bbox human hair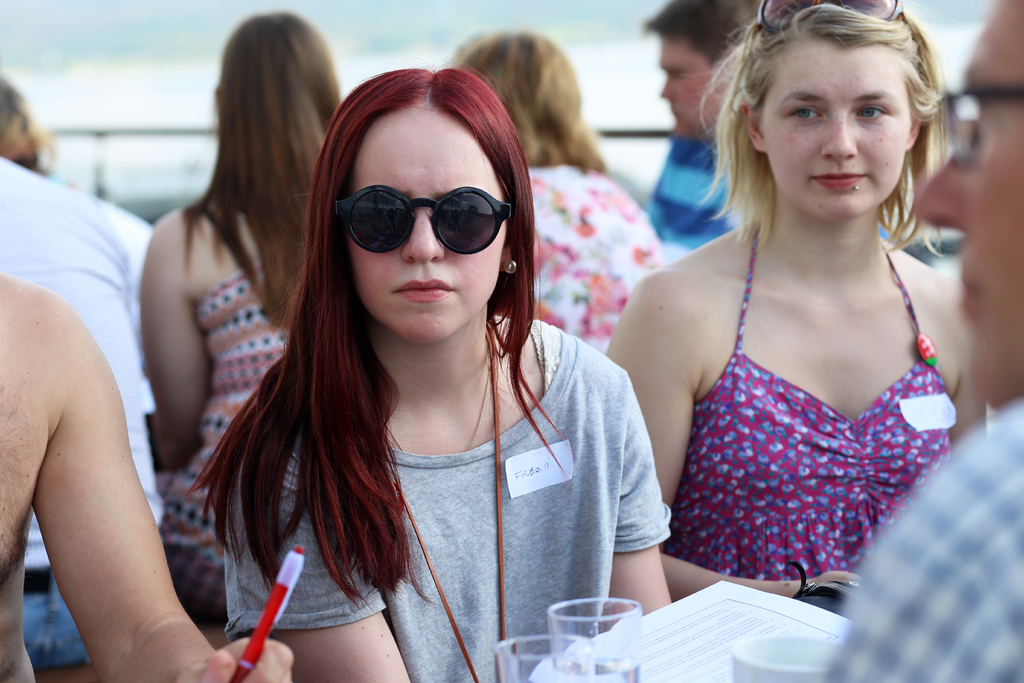
x1=194 y1=64 x2=564 y2=616
